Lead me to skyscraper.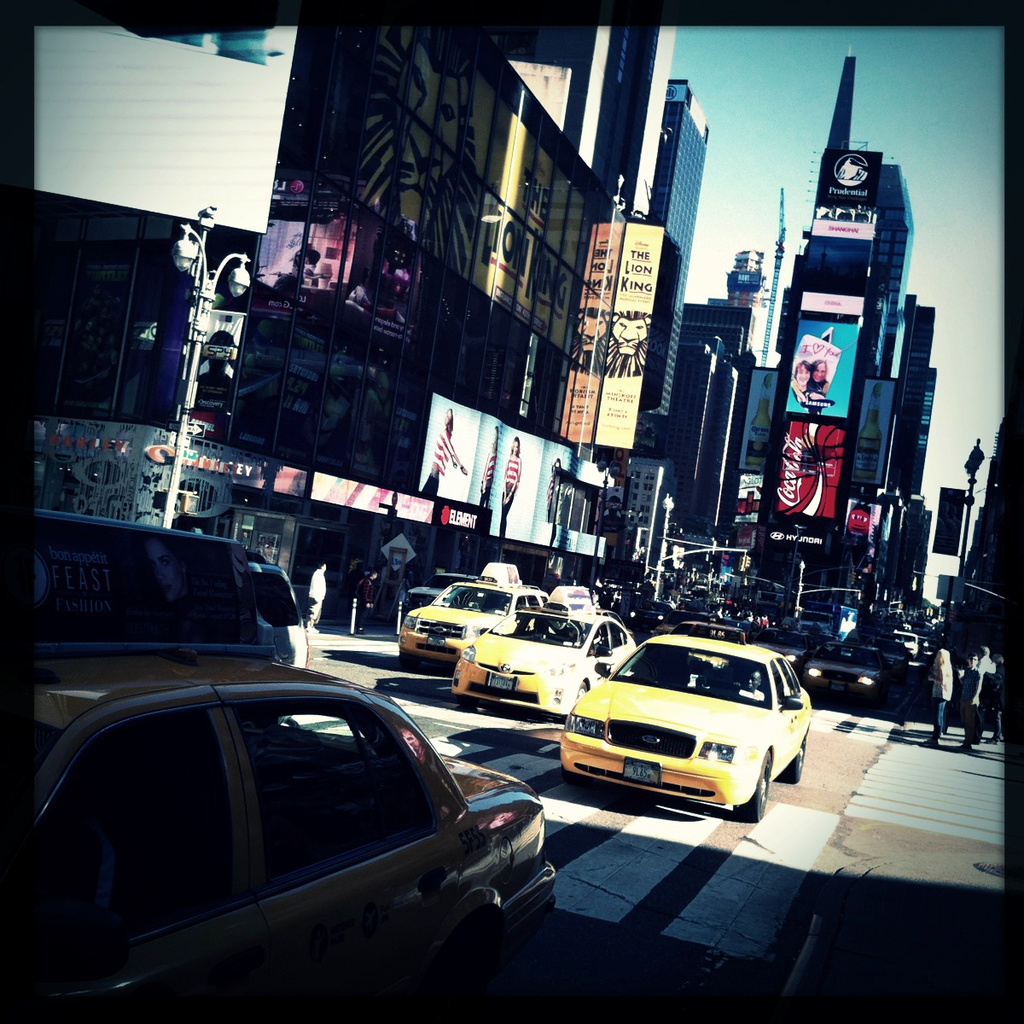
Lead to [left=632, top=66, right=715, bottom=509].
